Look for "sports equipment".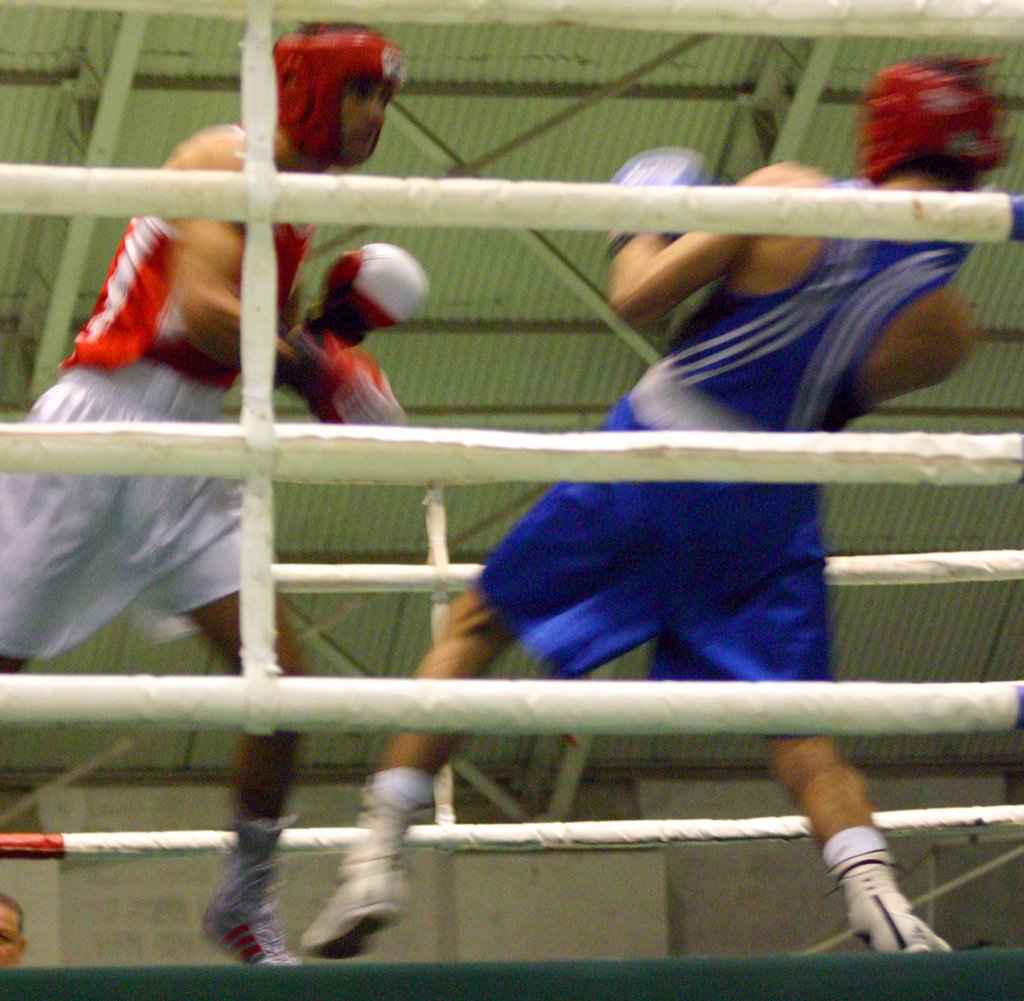
Found: [x1=602, y1=151, x2=708, y2=264].
